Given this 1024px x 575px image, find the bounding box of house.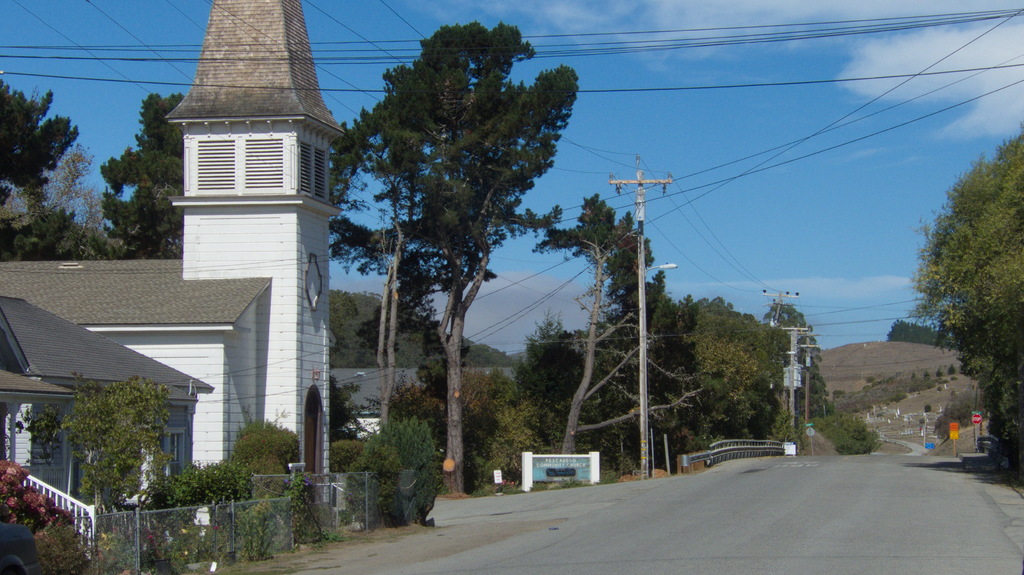
<region>0, 286, 194, 548</region>.
